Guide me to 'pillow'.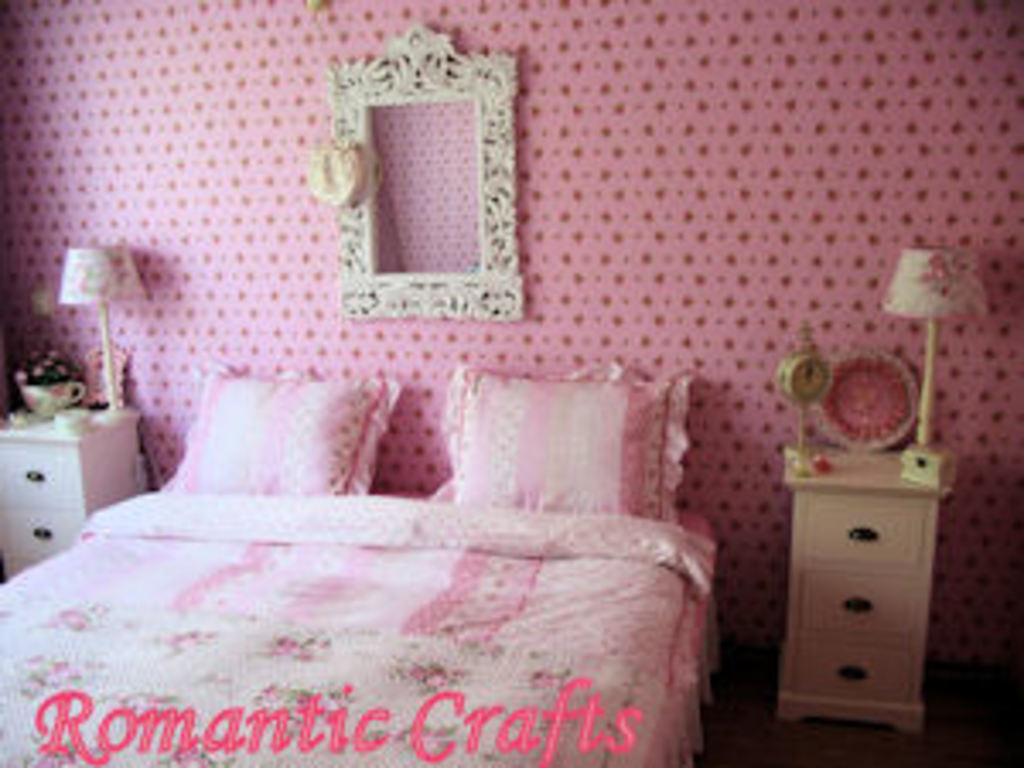
Guidance: <region>444, 362, 659, 515</region>.
